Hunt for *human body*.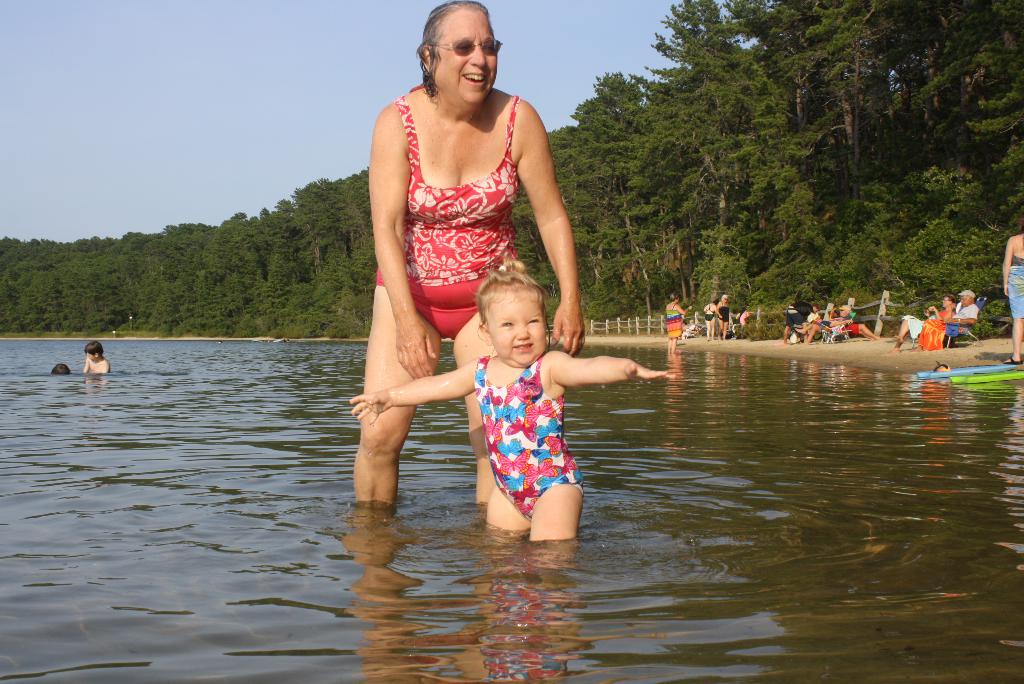
Hunted down at select_region(998, 231, 1023, 366).
